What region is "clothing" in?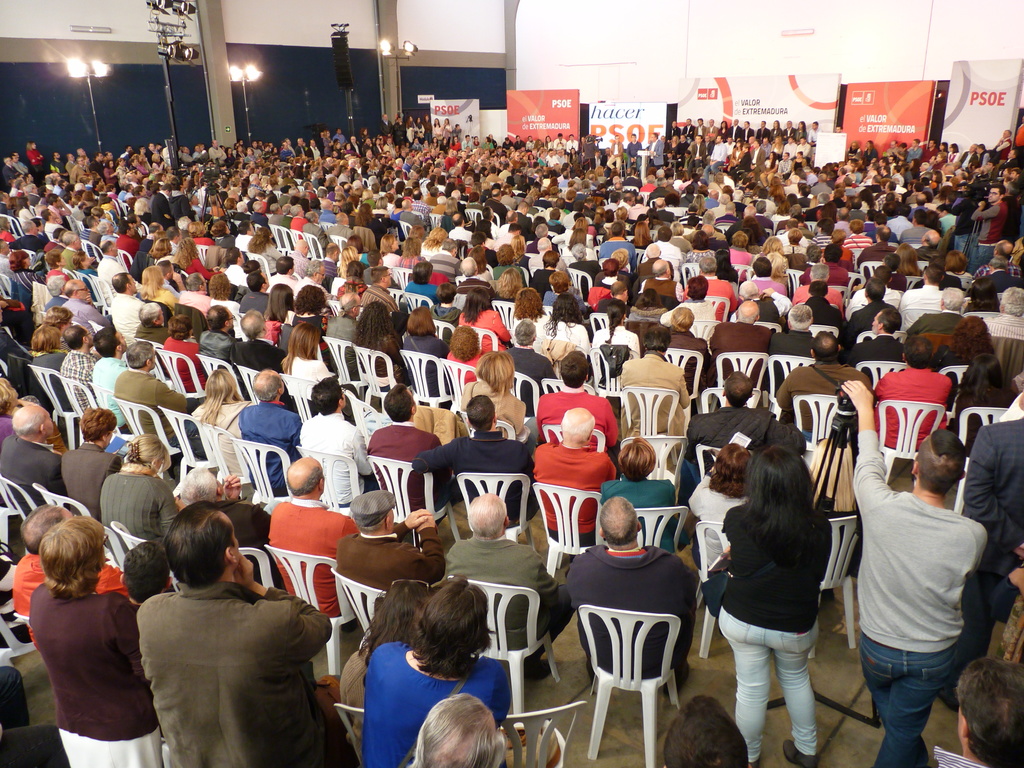
select_region(218, 258, 244, 287).
